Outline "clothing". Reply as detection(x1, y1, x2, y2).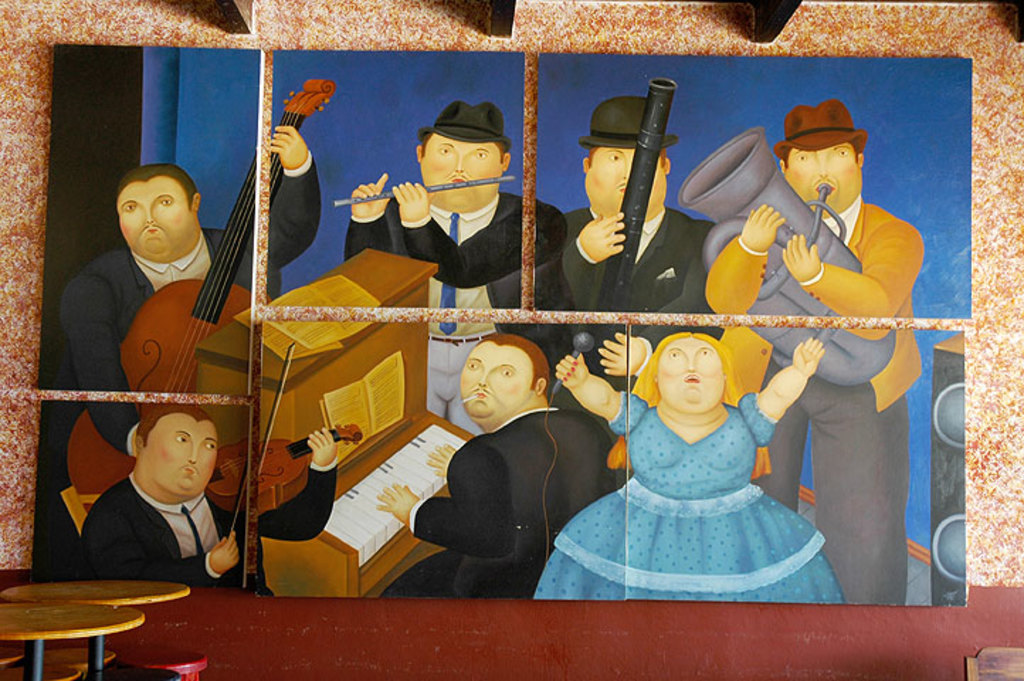
detection(383, 400, 641, 602).
